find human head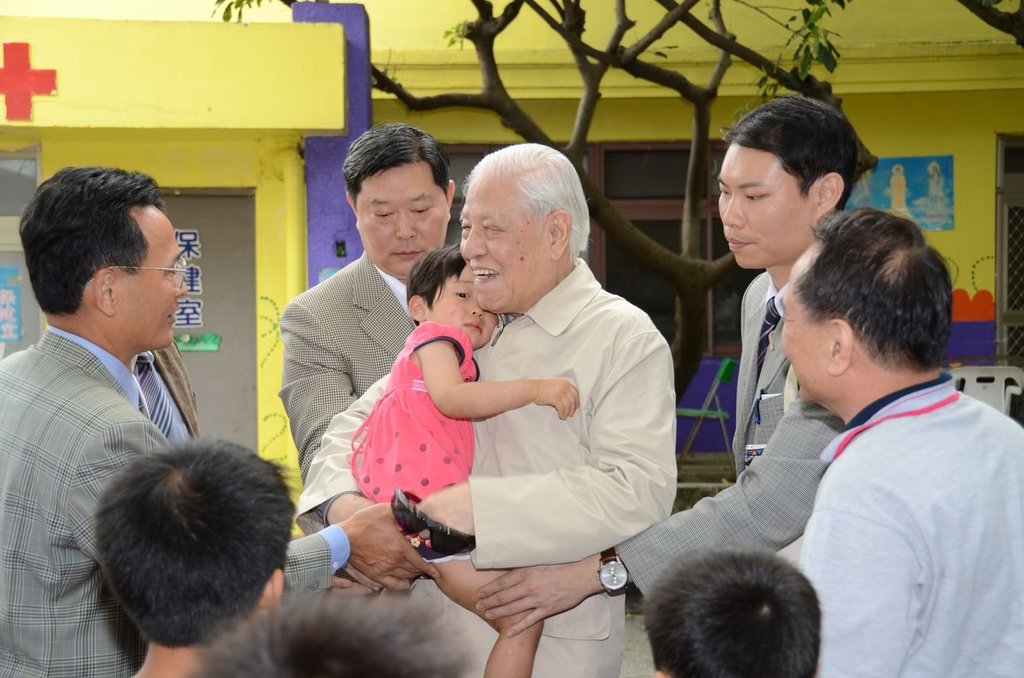
pyautogui.locateOnScreen(716, 96, 859, 273)
